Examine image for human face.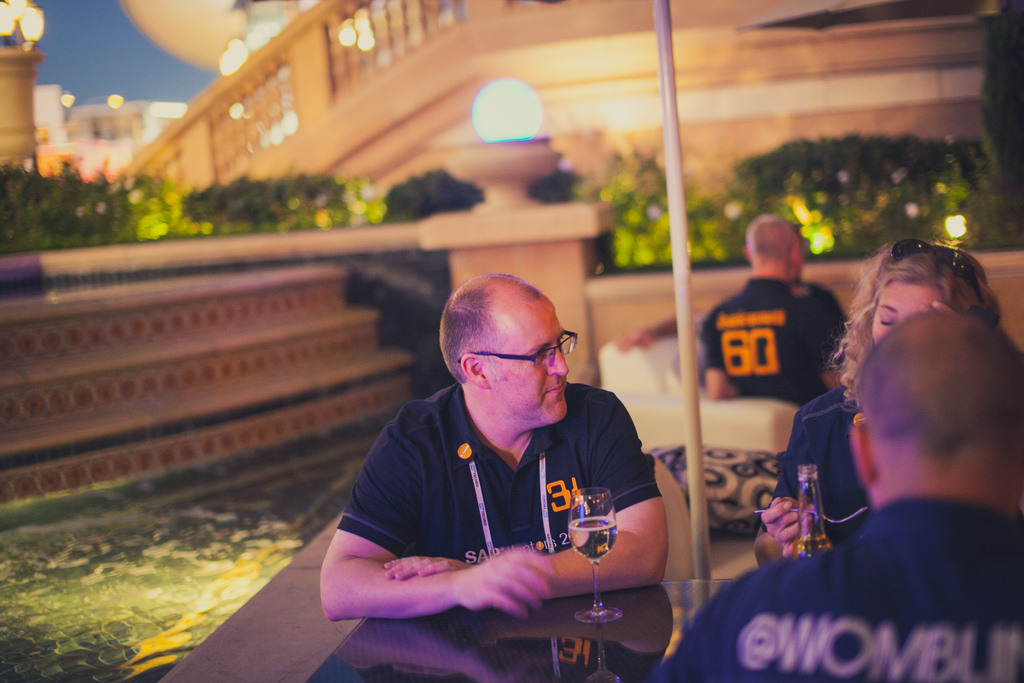
Examination result: <region>494, 311, 568, 423</region>.
